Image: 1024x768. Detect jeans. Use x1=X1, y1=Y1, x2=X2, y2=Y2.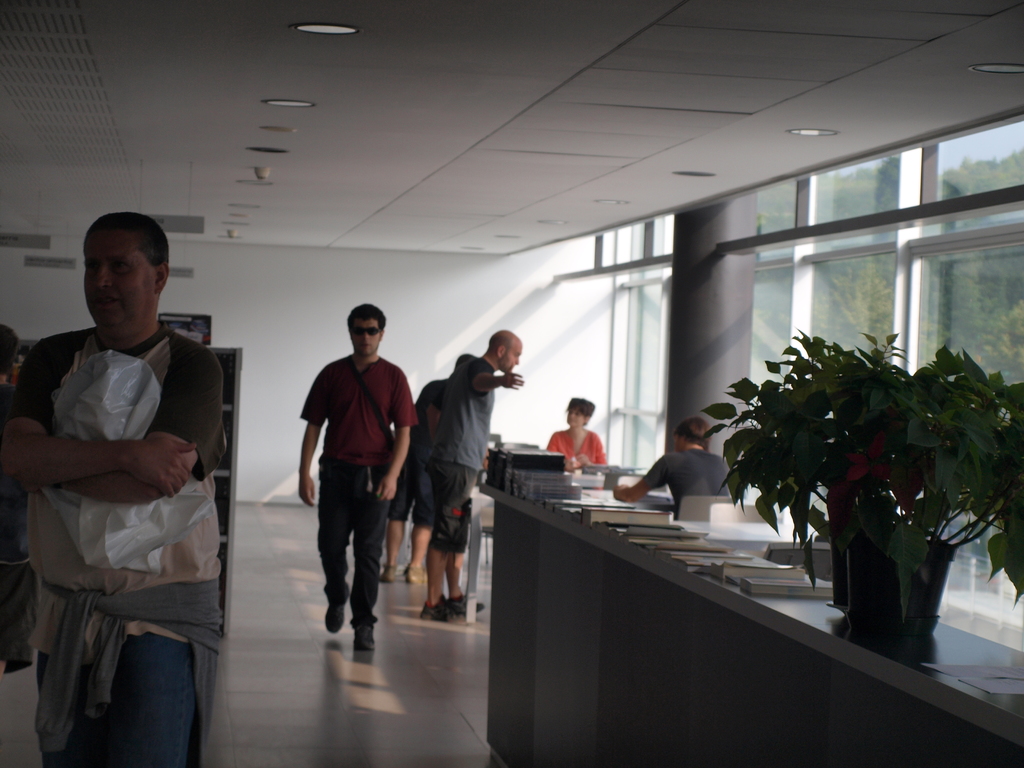
x1=386, y1=450, x2=435, y2=527.
